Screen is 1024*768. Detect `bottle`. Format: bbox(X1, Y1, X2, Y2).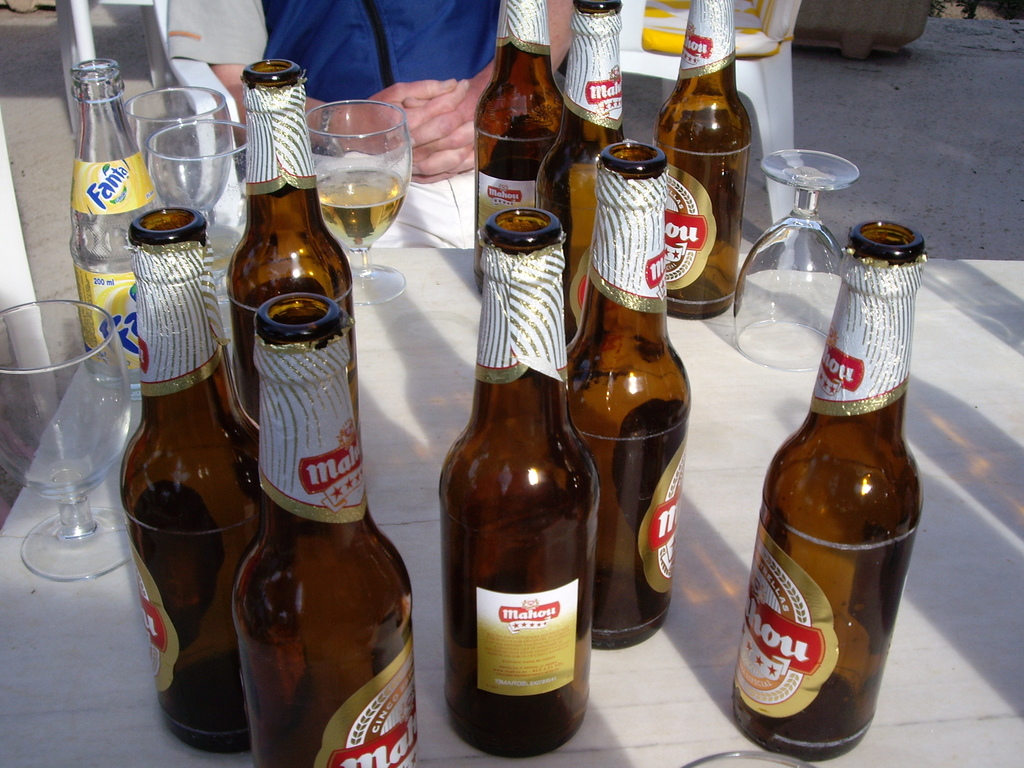
bbox(474, 0, 572, 298).
